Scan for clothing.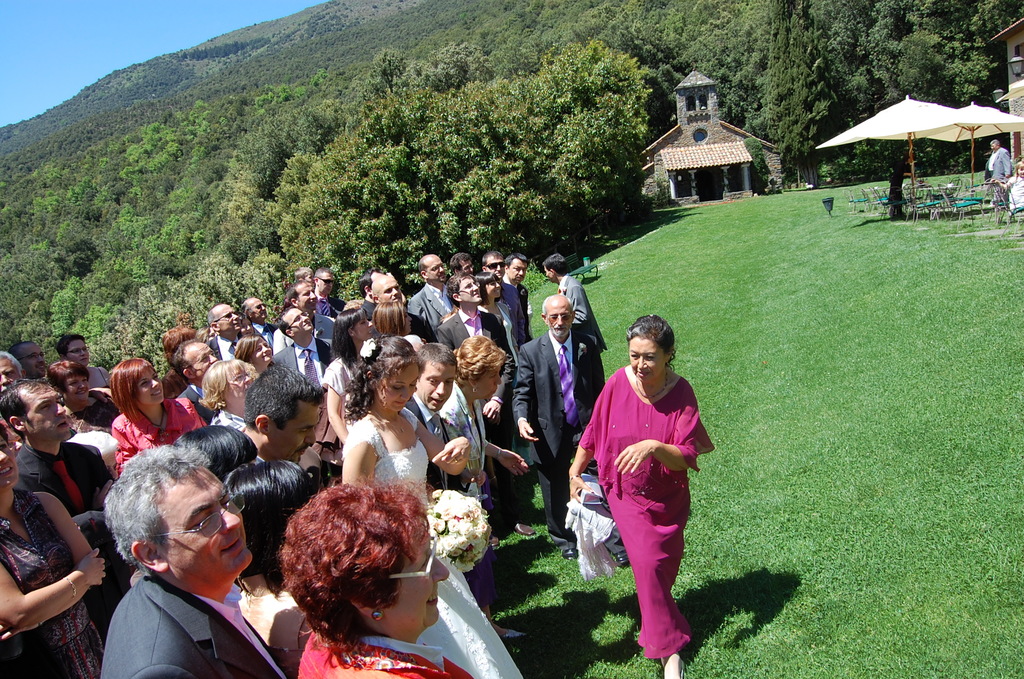
Scan result: [x1=503, y1=276, x2=533, y2=313].
